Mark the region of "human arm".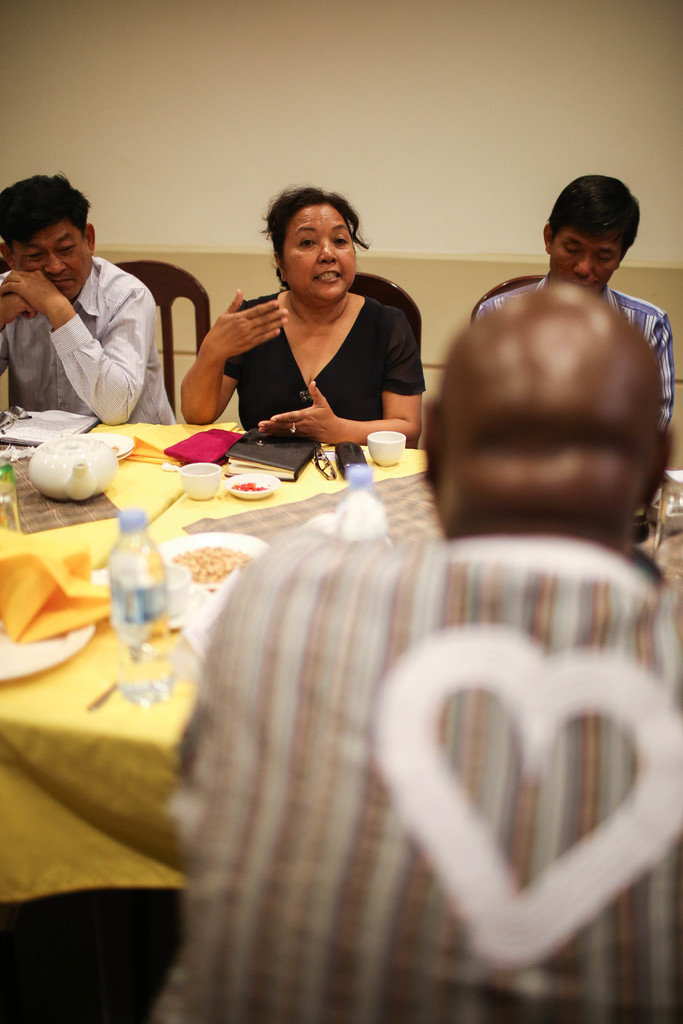
Region: (left=256, top=310, right=427, bottom=449).
